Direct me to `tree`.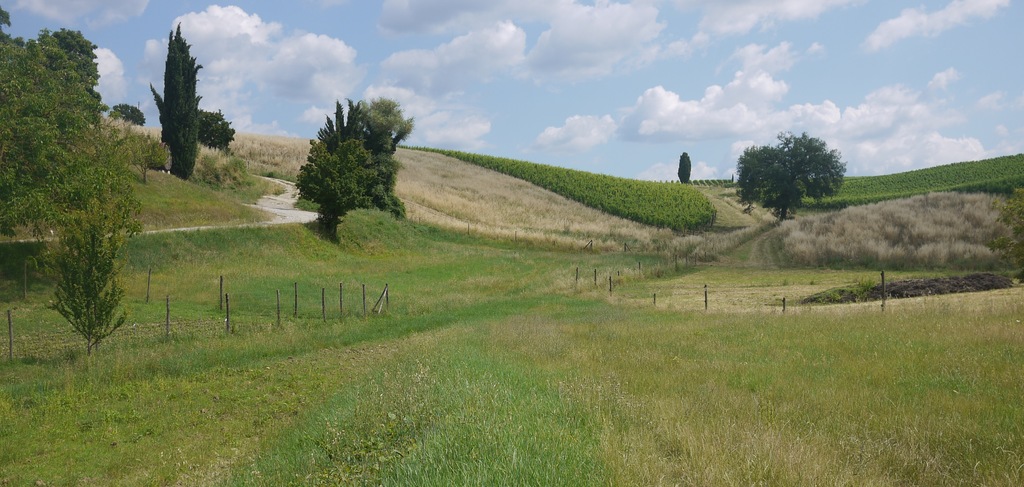
Direction: [left=148, top=16, right=203, bottom=180].
